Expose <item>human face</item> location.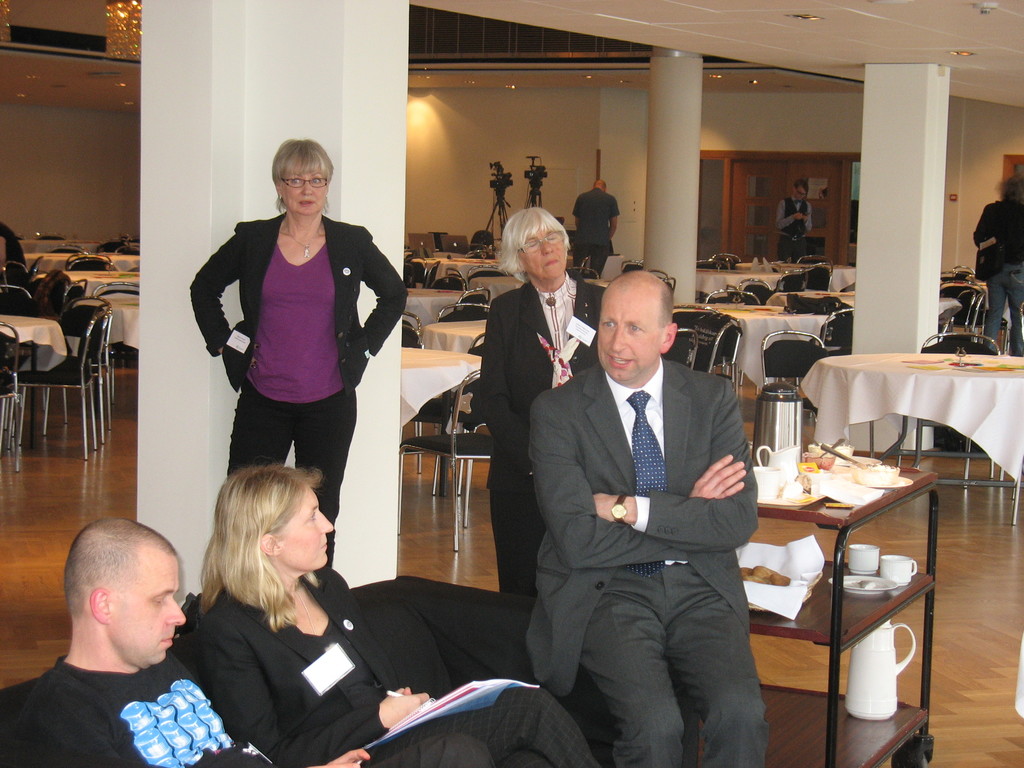
Exposed at 523,214,567,284.
